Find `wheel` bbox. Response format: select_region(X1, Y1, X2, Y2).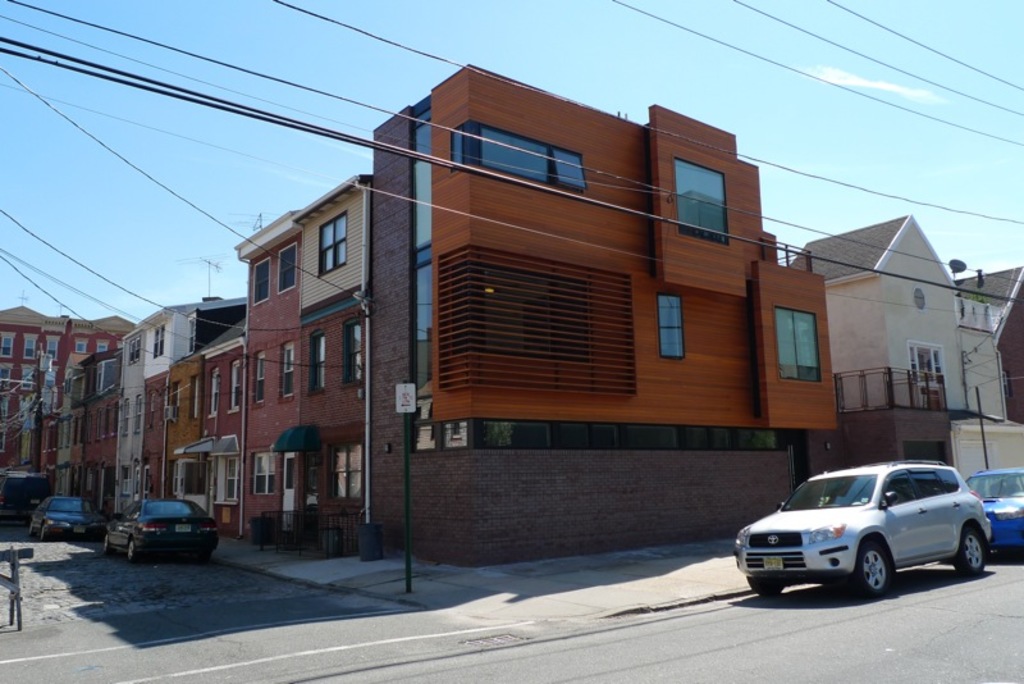
select_region(127, 548, 136, 565).
